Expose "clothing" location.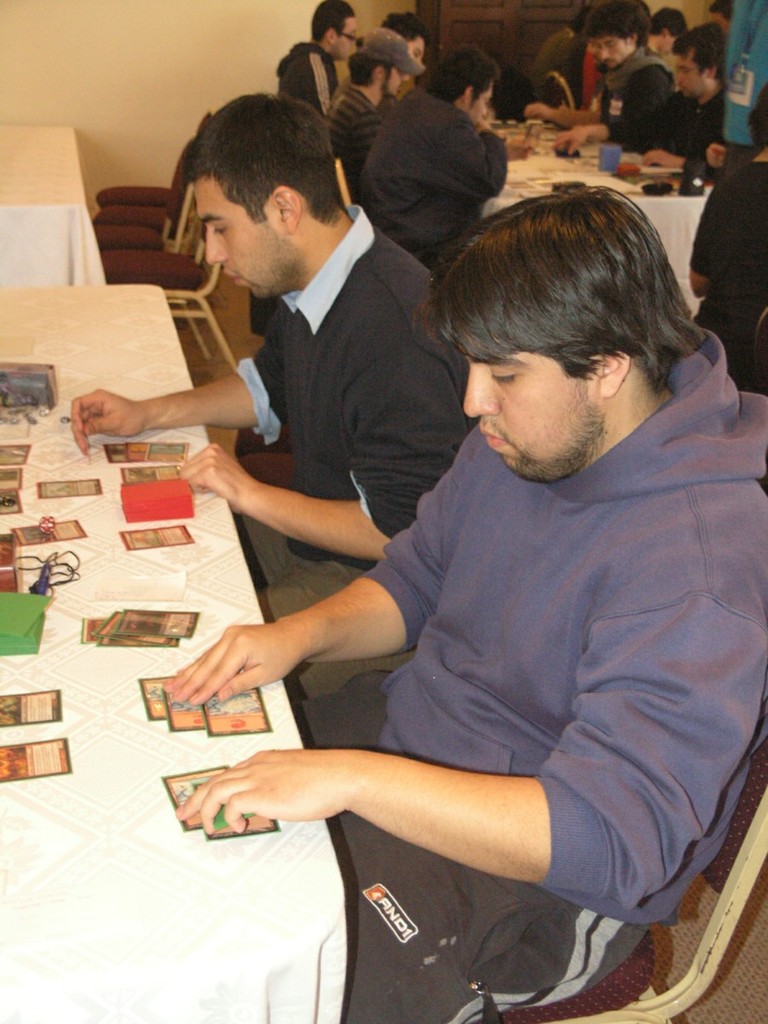
Exposed at 225:208:472:707.
